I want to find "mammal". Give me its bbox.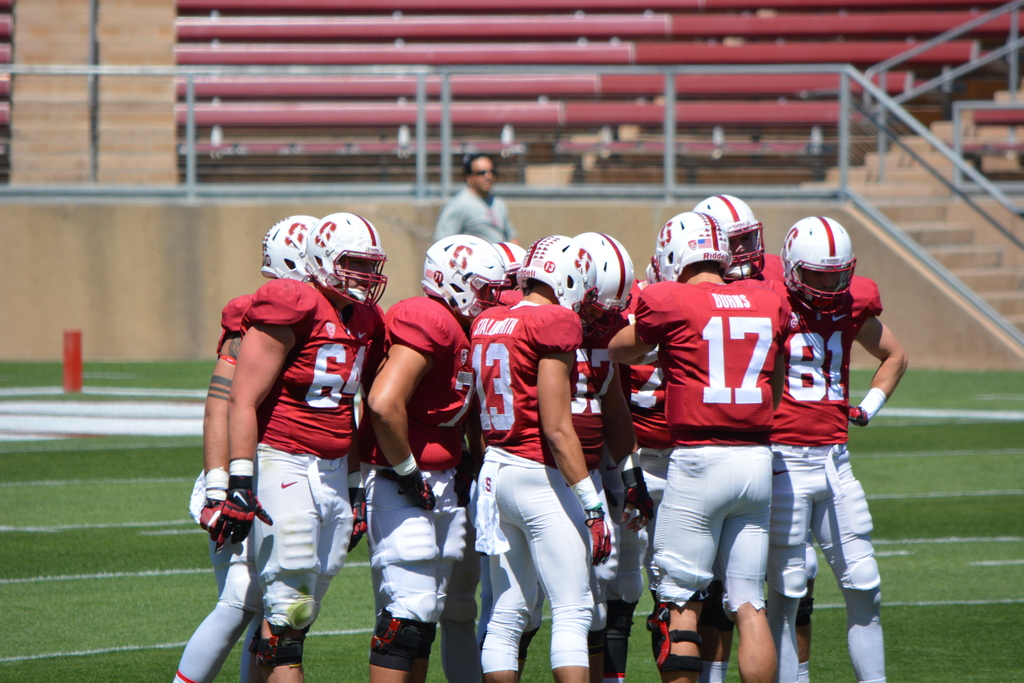
691, 195, 785, 682.
